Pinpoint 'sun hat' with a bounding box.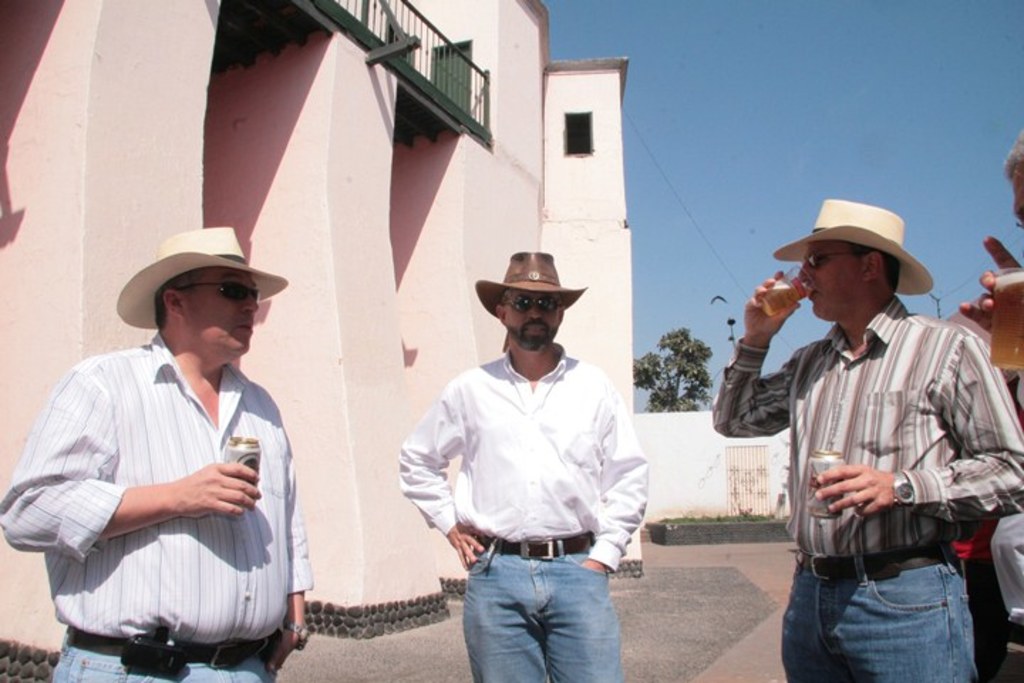
pyautogui.locateOnScreen(767, 196, 940, 302).
